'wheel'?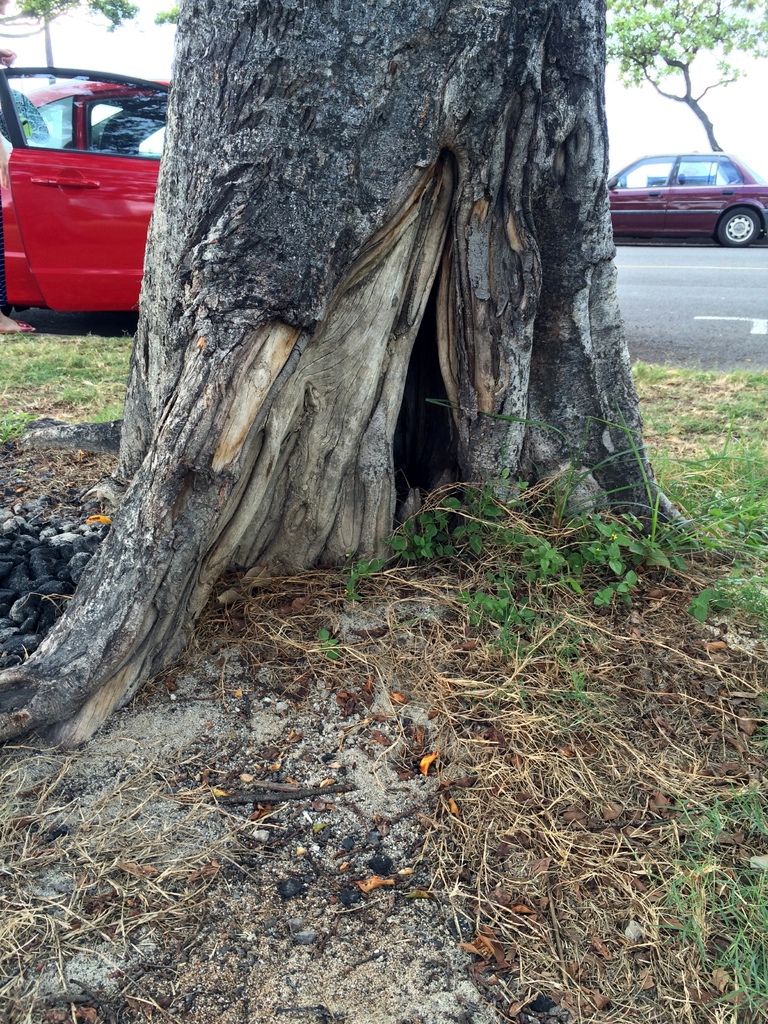
box(711, 205, 765, 246)
